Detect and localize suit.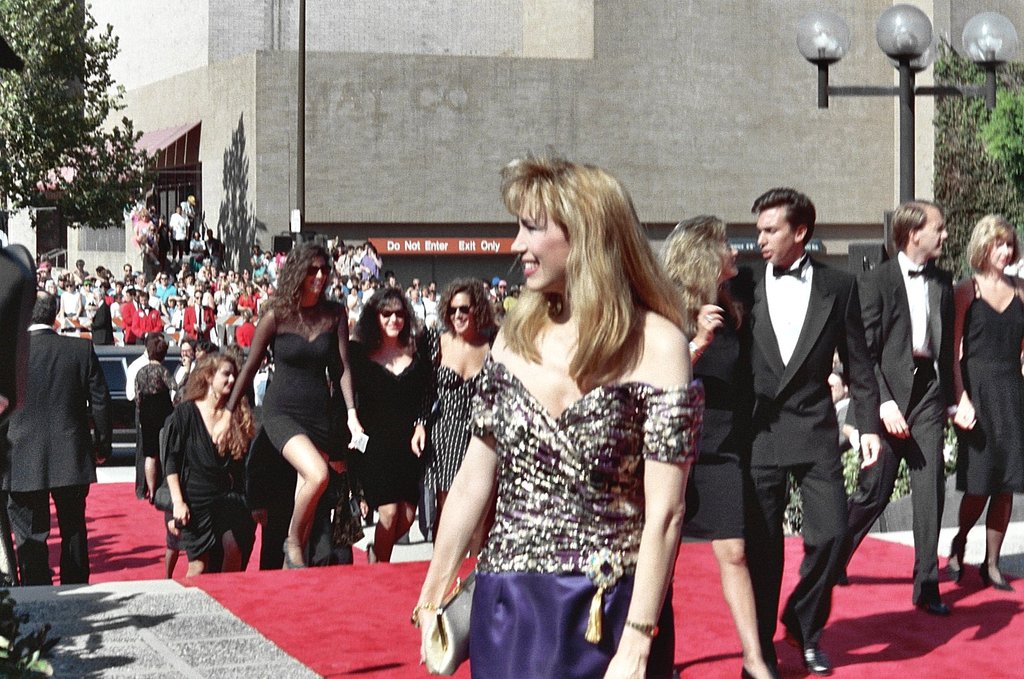
Localized at bbox(246, 423, 300, 570).
